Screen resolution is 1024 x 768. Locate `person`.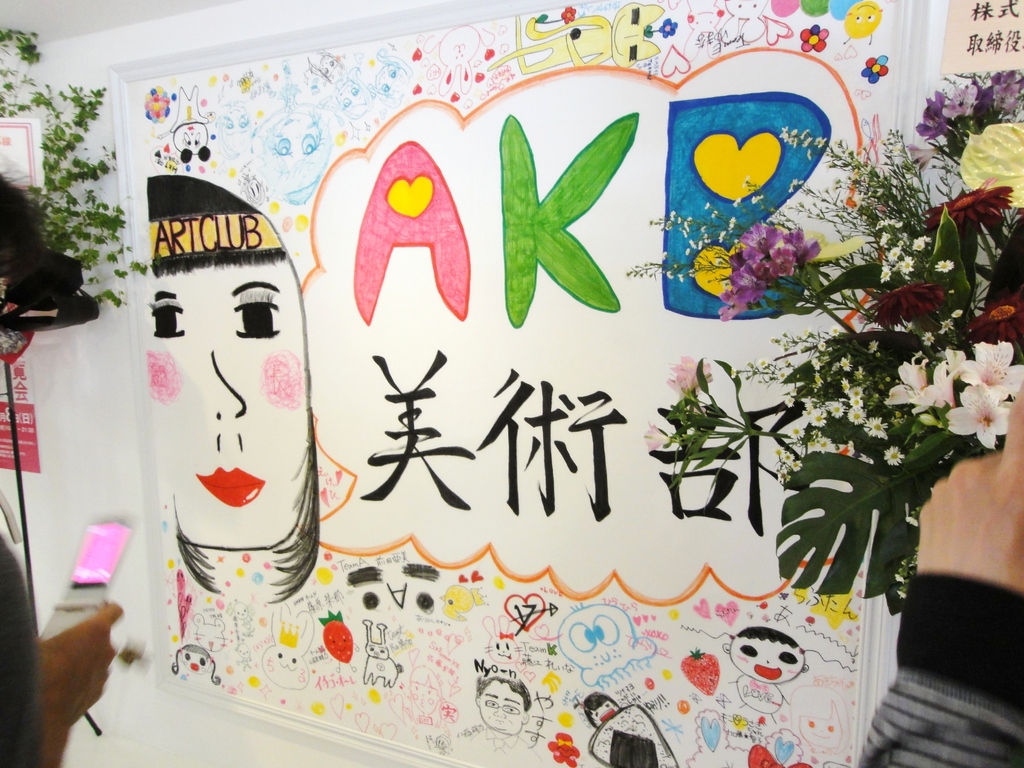
(173,642,225,688).
